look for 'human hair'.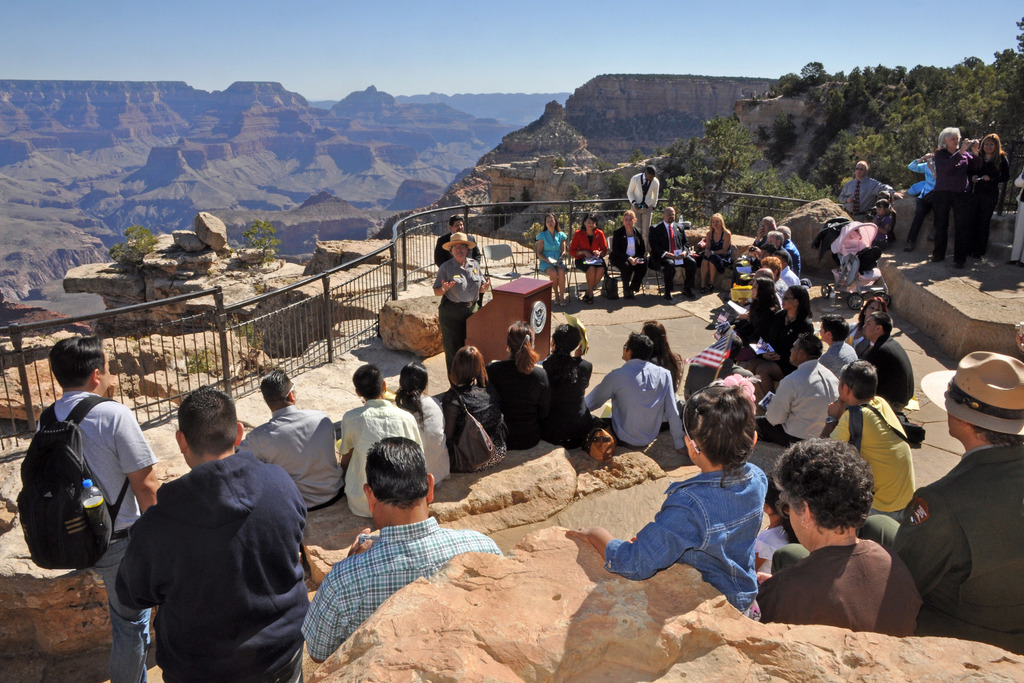
Found: <box>365,436,430,509</box>.
